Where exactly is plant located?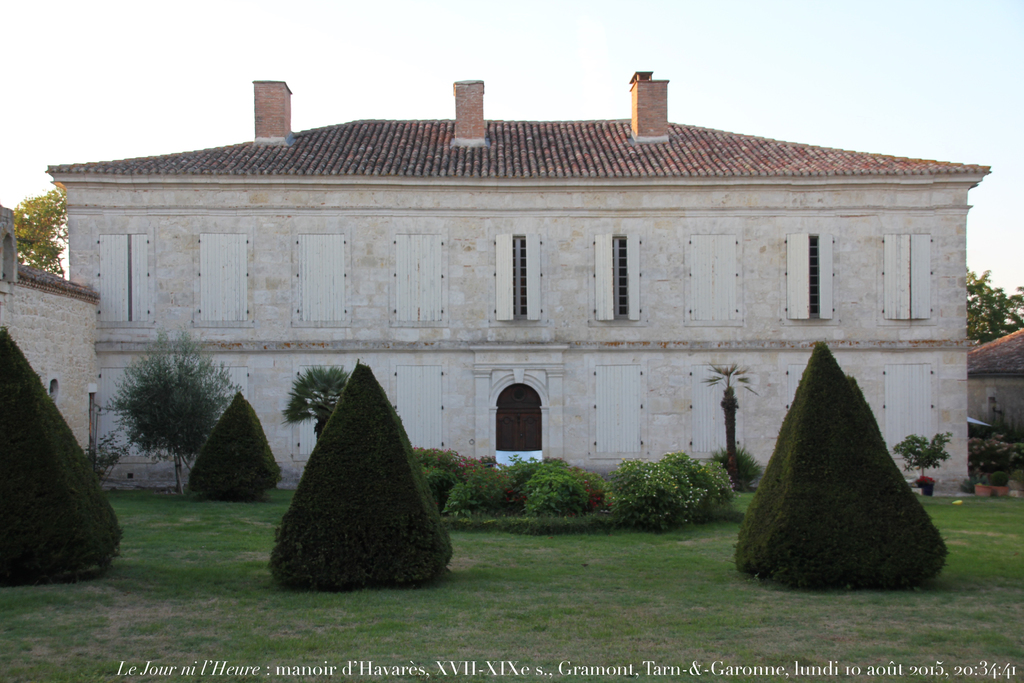
Its bounding box is select_region(99, 322, 236, 497).
